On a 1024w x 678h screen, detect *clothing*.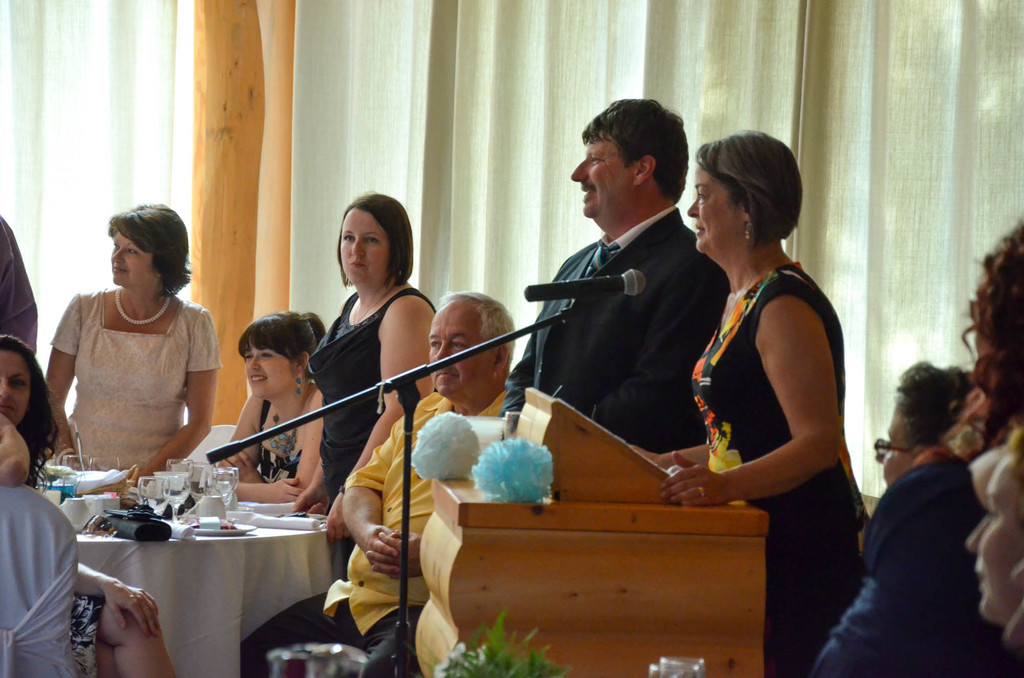
l=500, t=203, r=737, b=468.
